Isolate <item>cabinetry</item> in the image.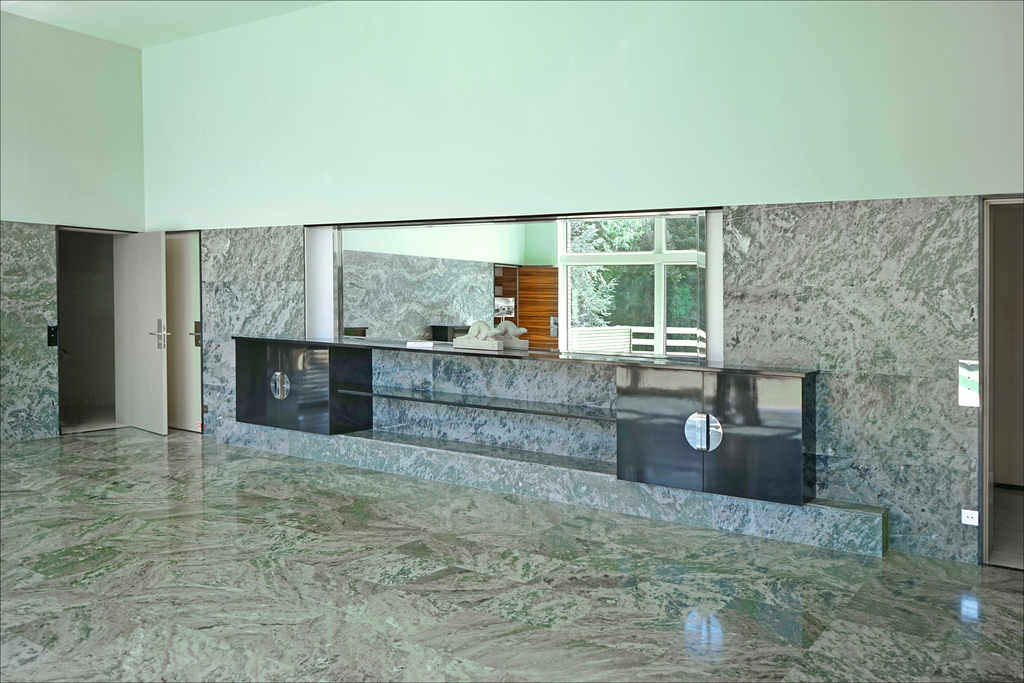
Isolated region: <box>614,365,818,509</box>.
